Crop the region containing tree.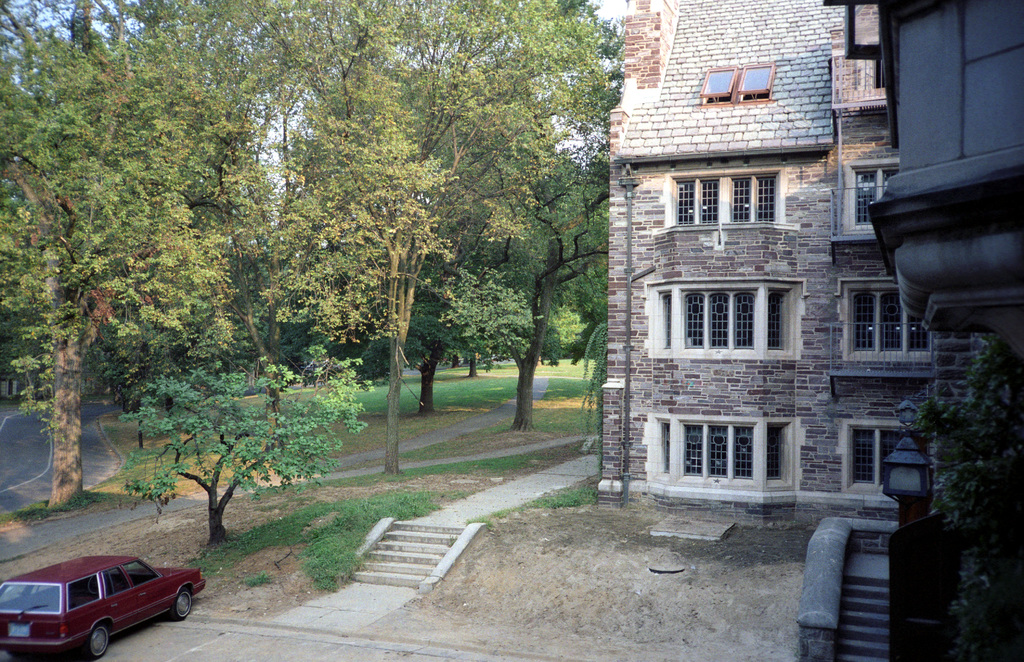
Crop region: <bbox>488, 0, 601, 430</bbox>.
